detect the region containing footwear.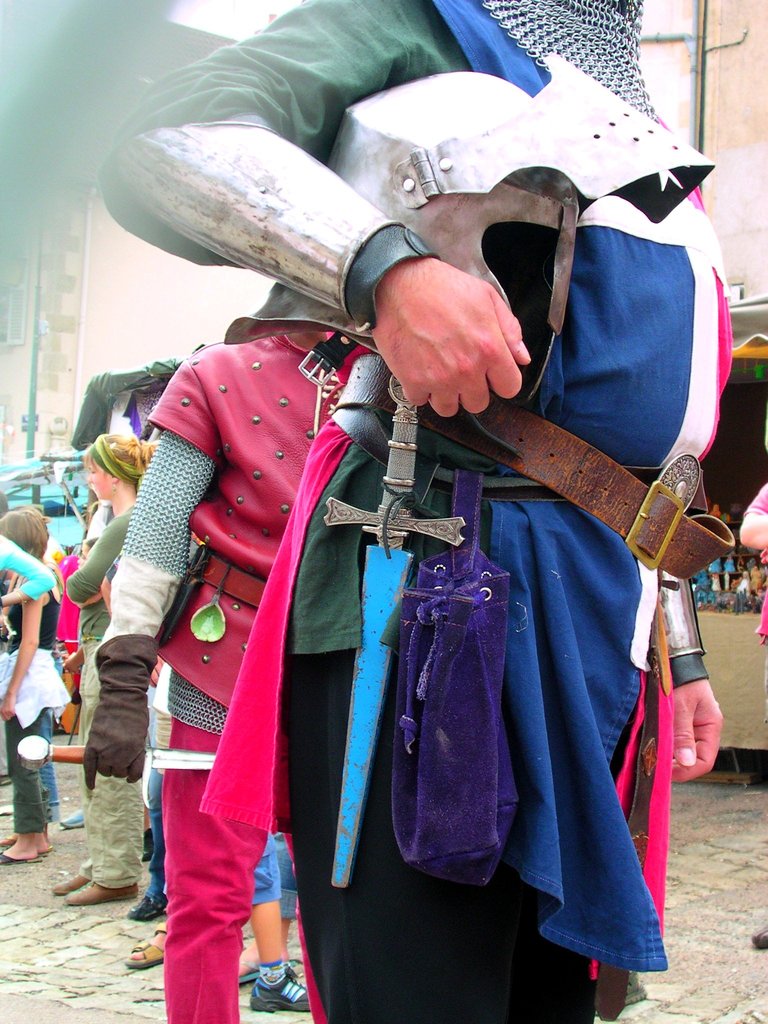
Rect(130, 893, 170, 912).
